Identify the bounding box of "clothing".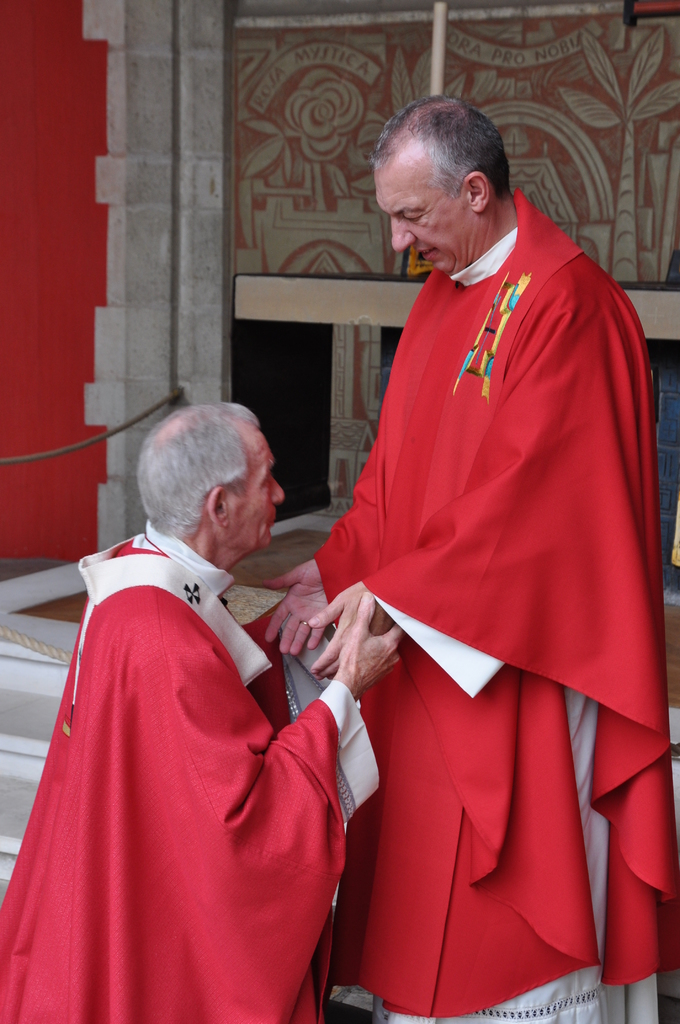
<box>313,190,679,1023</box>.
